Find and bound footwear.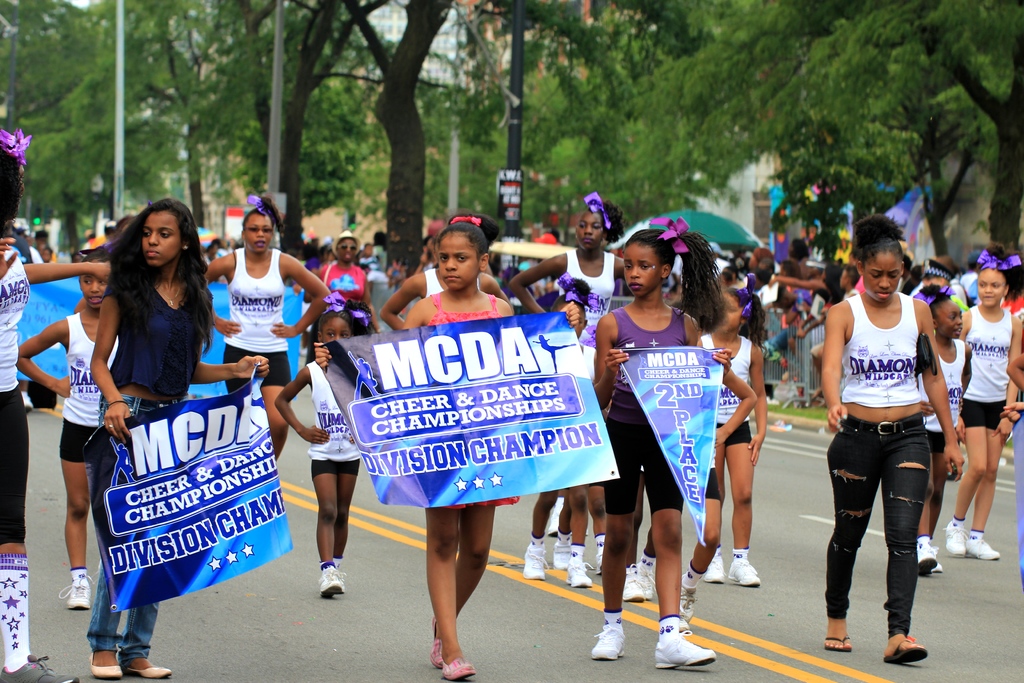
Bound: 623 573 641 600.
